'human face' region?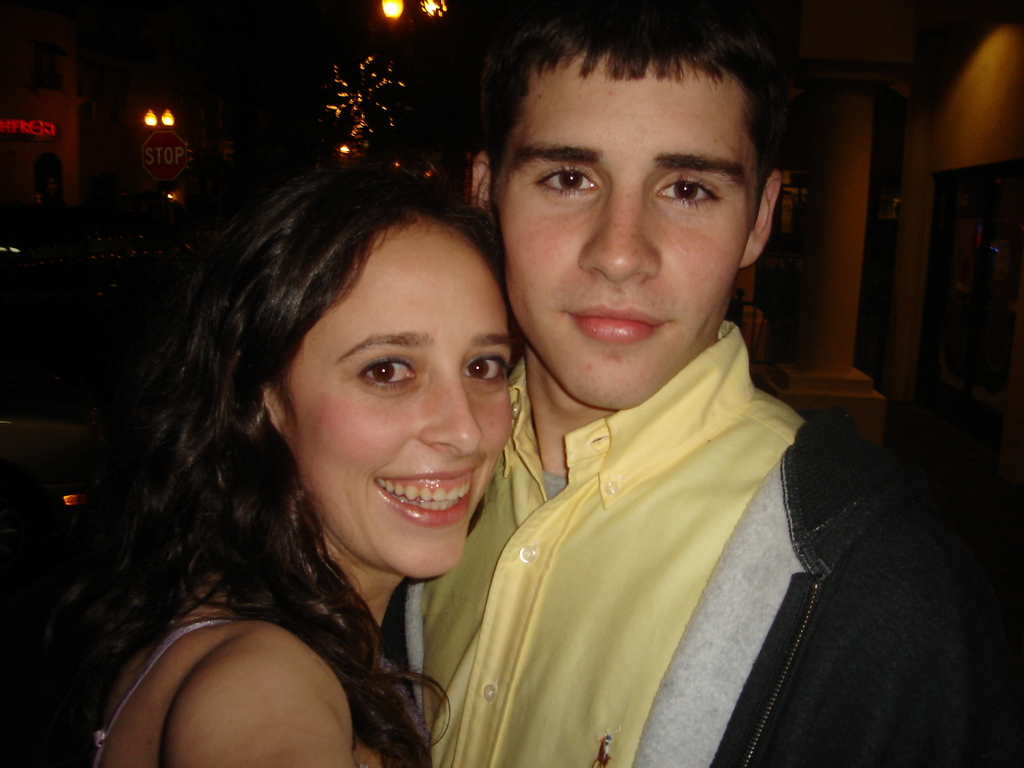
l=498, t=48, r=755, b=410
